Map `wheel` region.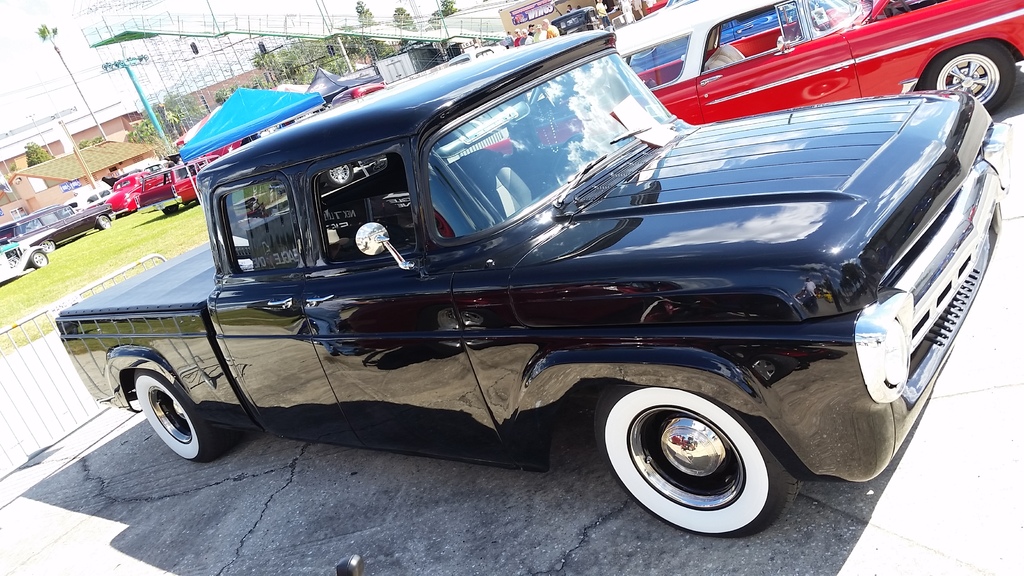
Mapped to locate(41, 241, 54, 250).
